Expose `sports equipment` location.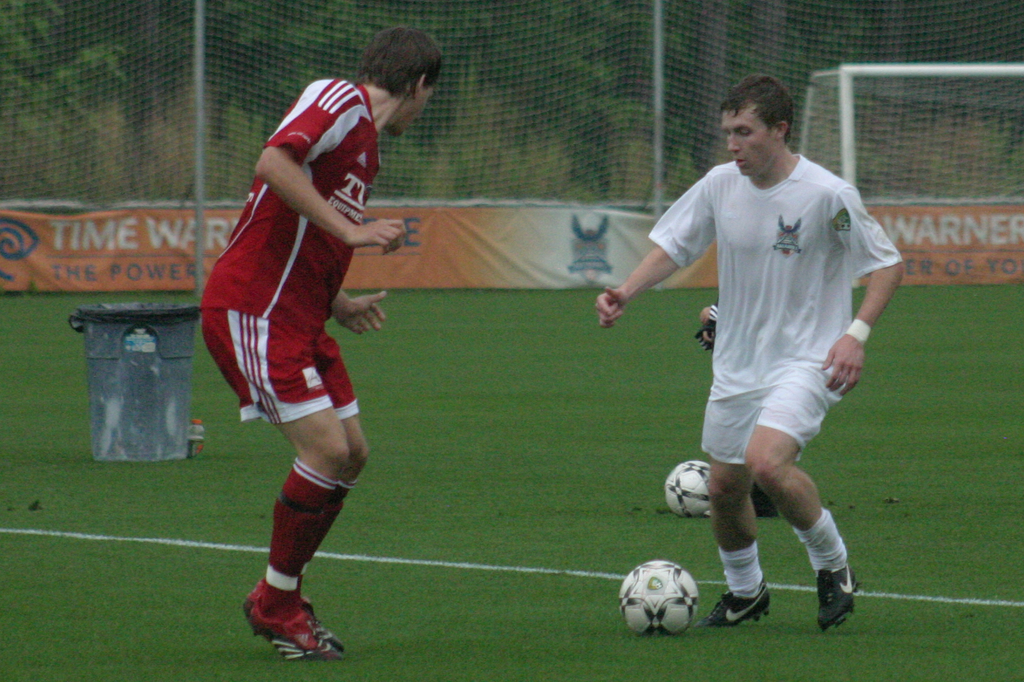
Exposed at x1=816 y1=568 x2=856 y2=635.
